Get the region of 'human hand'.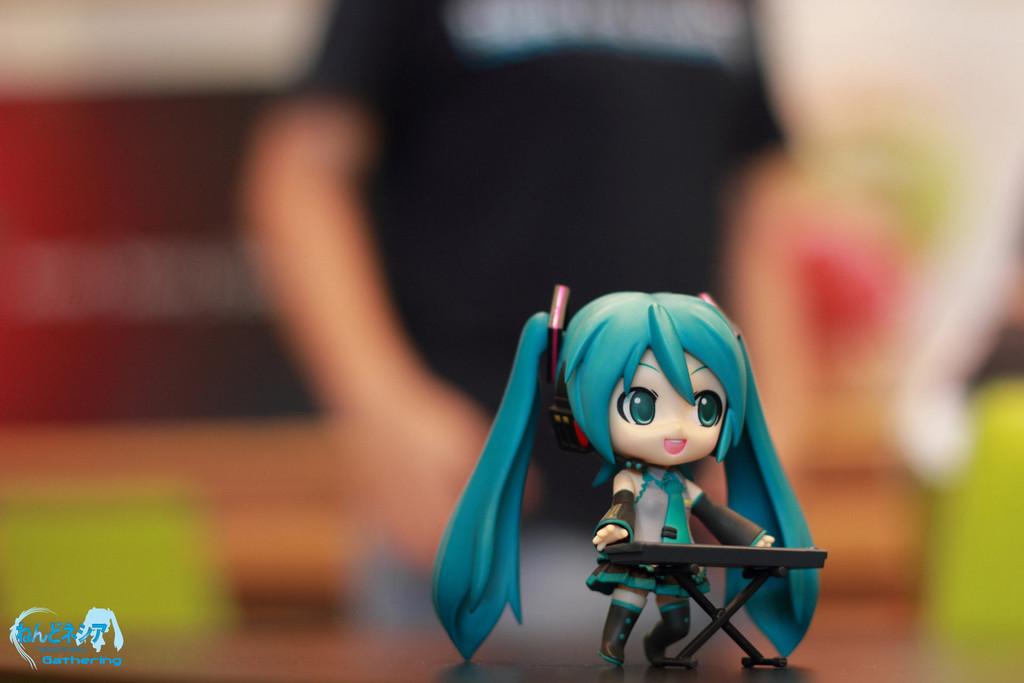
l=754, t=532, r=776, b=552.
